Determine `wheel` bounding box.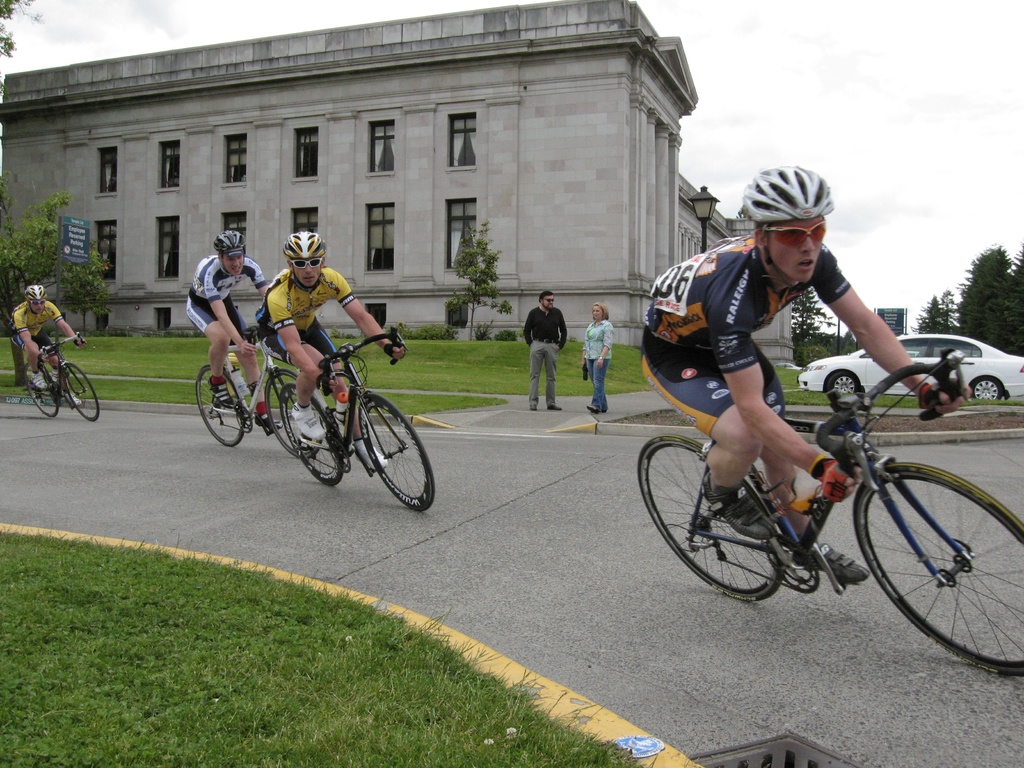
Determined: [971, 376, 1007, 399].
